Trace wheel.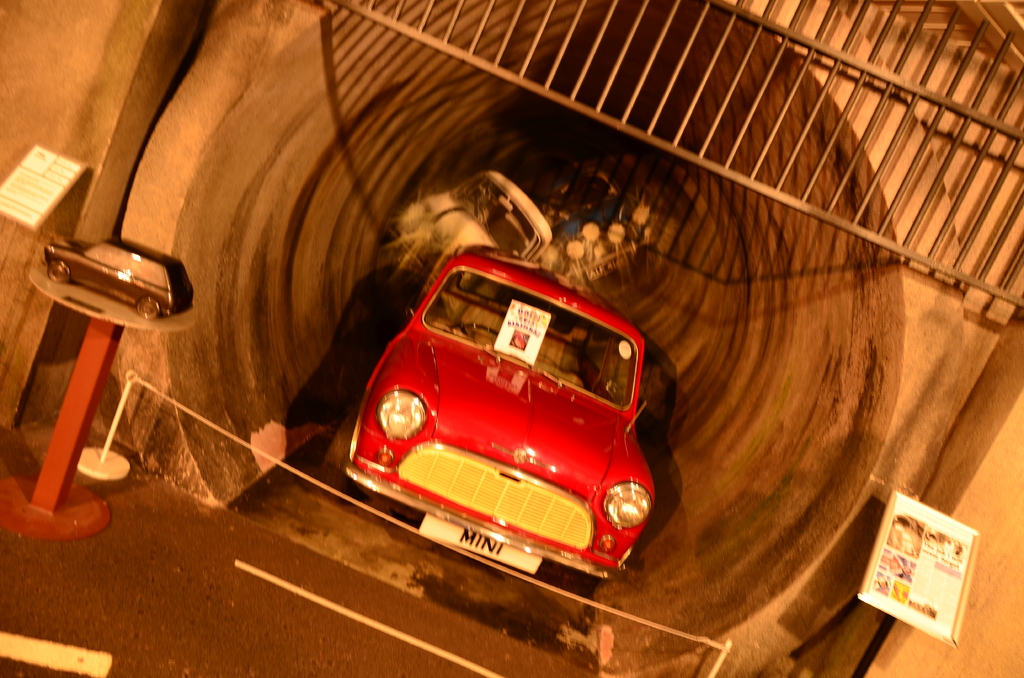
Traced to box(49, 259, 70, 283).
